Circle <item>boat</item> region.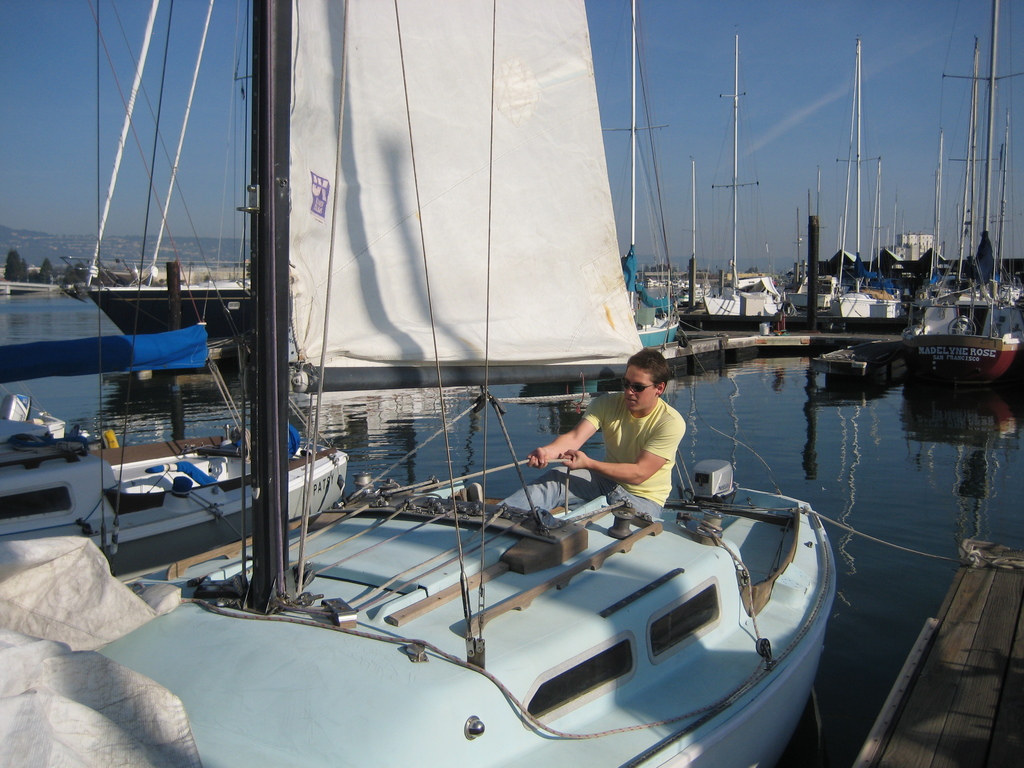
Region: x1=0, y1=276, x2=365, y2=581.
